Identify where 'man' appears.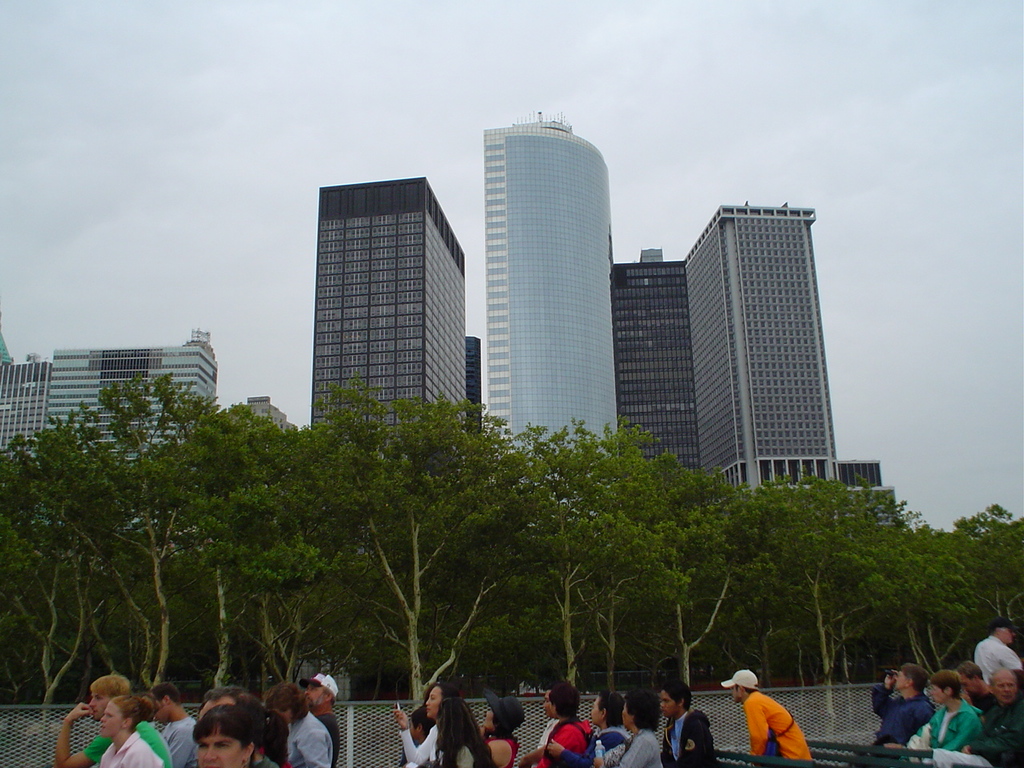
Appears at left=522, top=676, right=590, bottom=767.
